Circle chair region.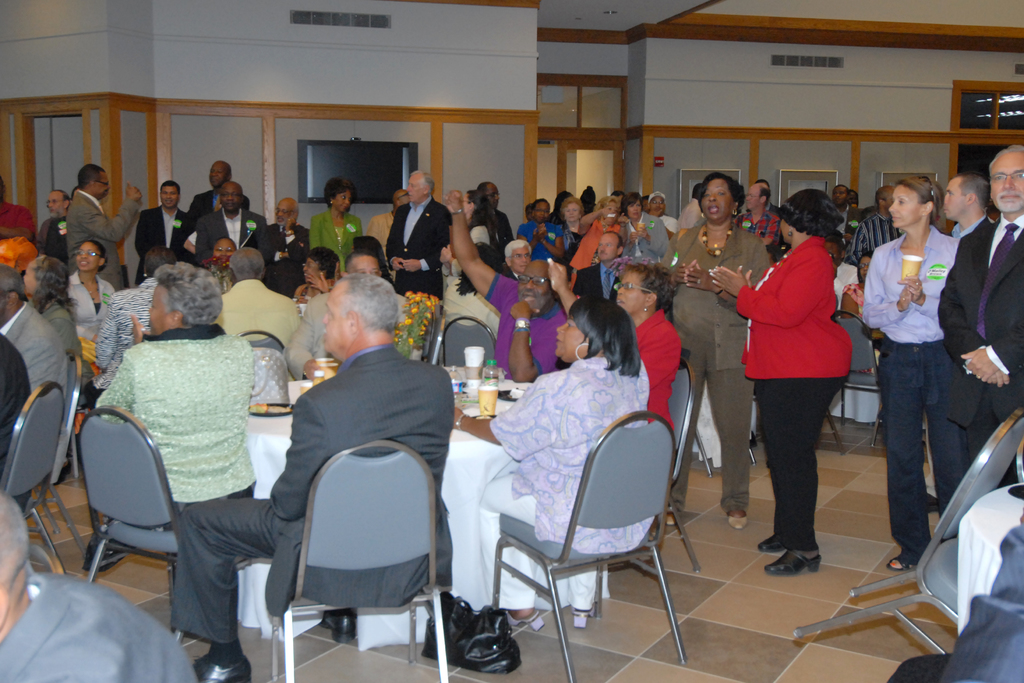
Region: BBox(422, 312, 440, 366).
